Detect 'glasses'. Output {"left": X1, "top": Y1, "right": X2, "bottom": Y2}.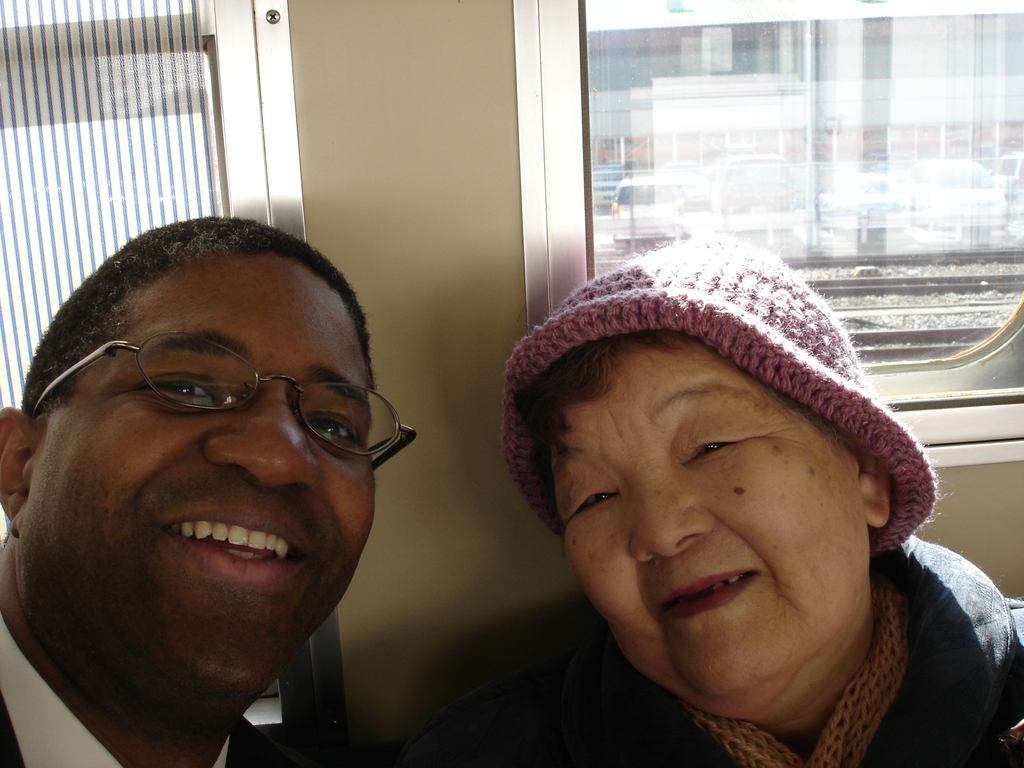
{"left": 23, "top": 329, "right": 424, "bottom": 471}.
